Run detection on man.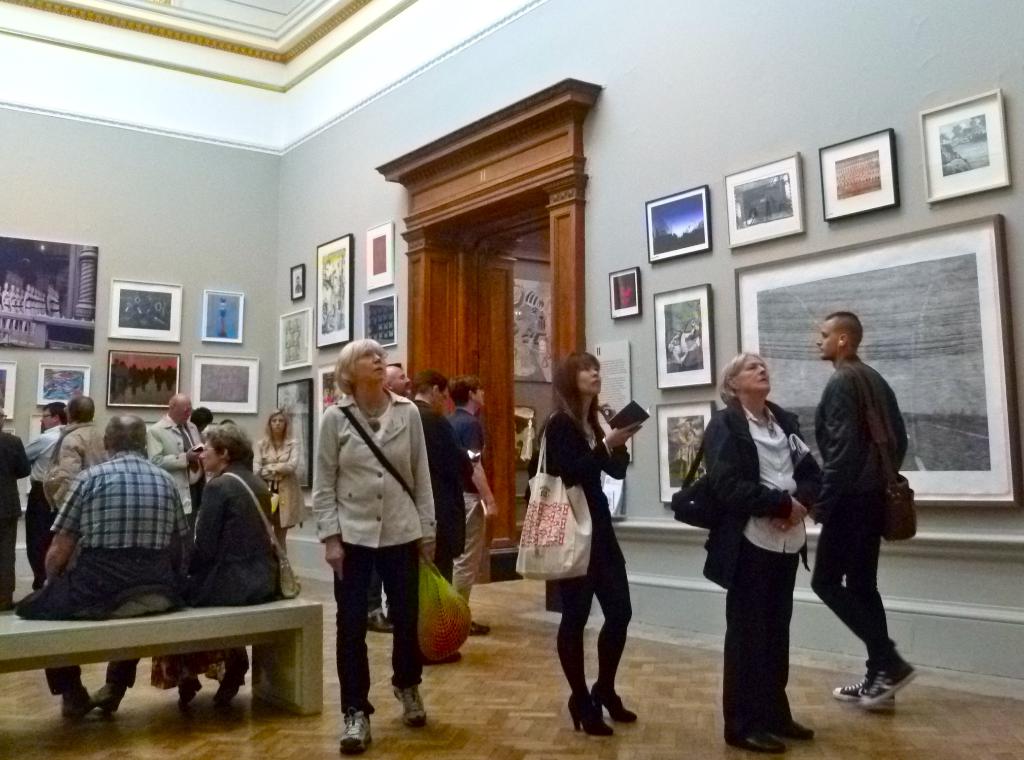
Result: select_region(47, 394, 108, 516).
